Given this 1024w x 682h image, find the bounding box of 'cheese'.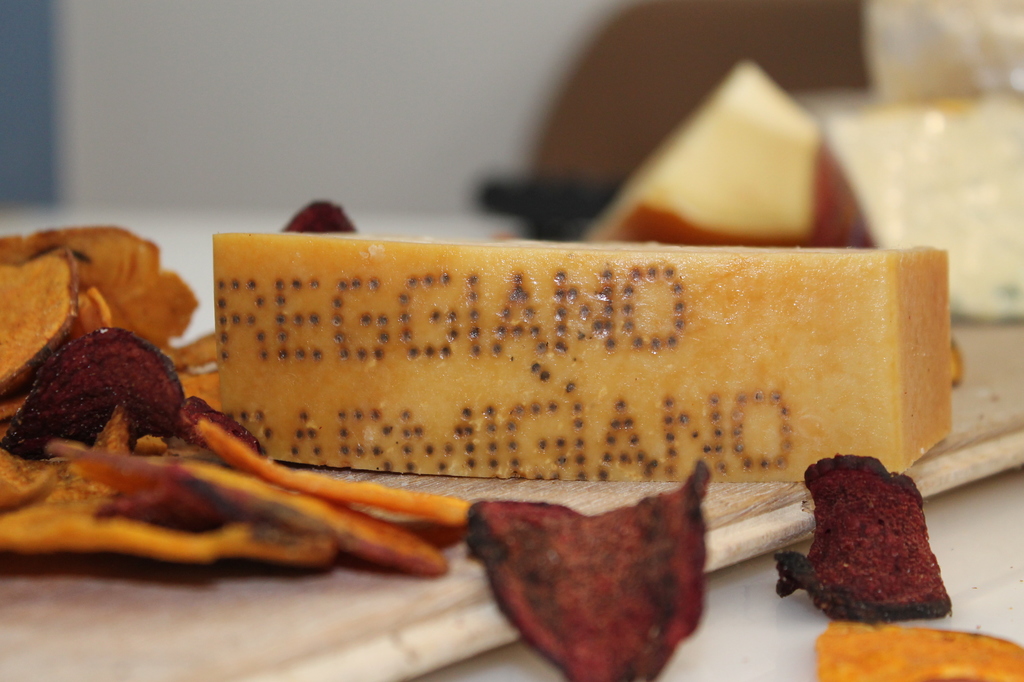
bbox=(215, 231, 948, 483).
